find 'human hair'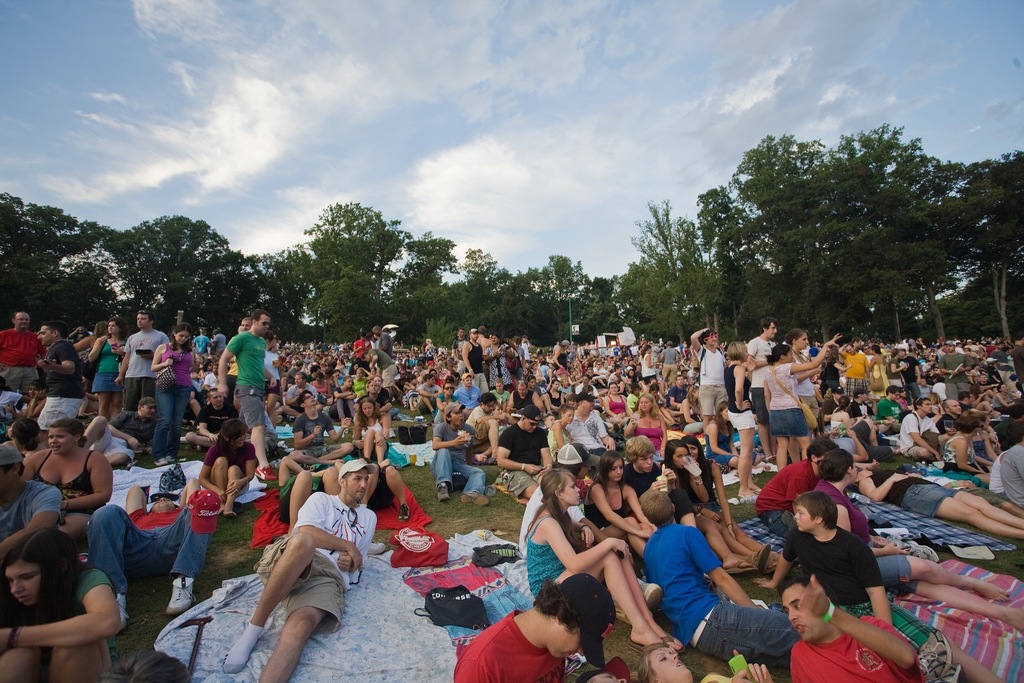
locate(774, 572, 842, 609)
